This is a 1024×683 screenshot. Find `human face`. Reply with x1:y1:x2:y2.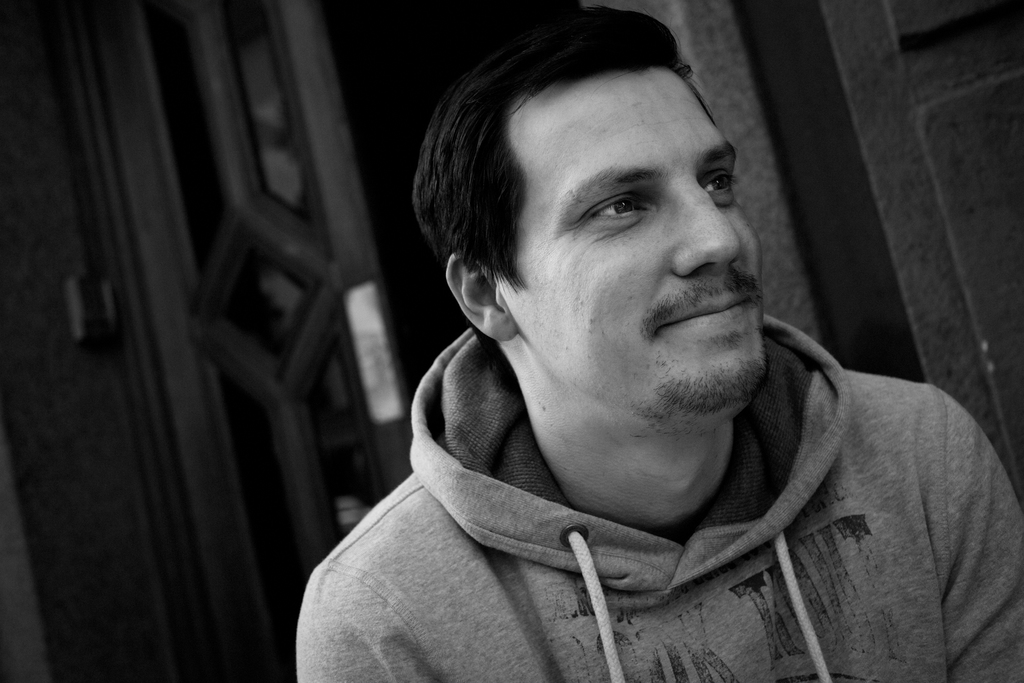
493:58:770:419.
